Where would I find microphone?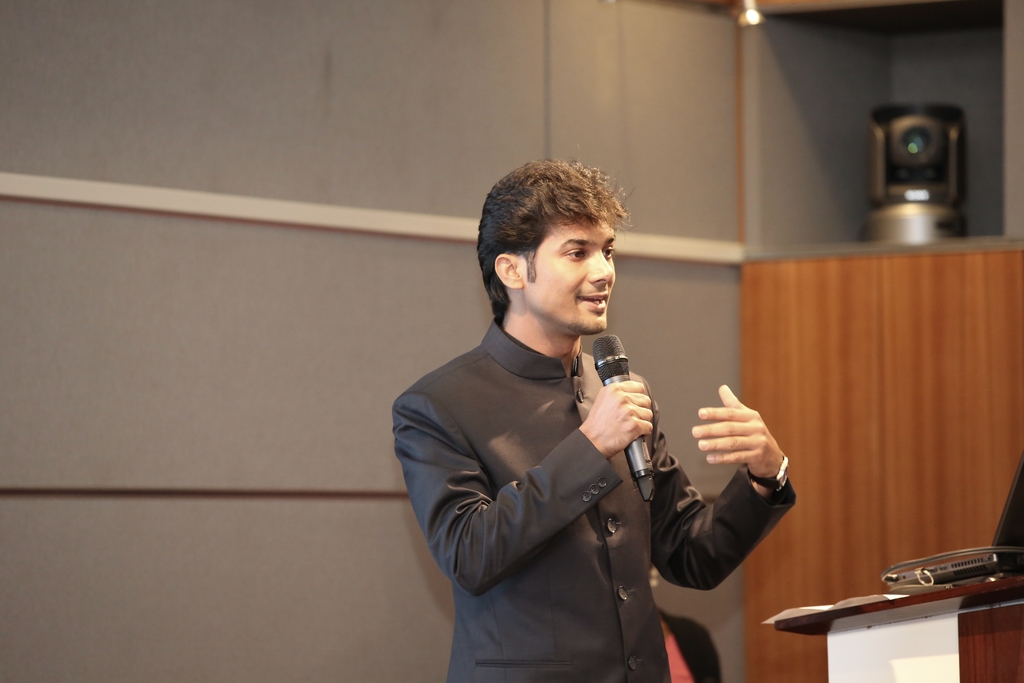
At 589,331,650,505.
